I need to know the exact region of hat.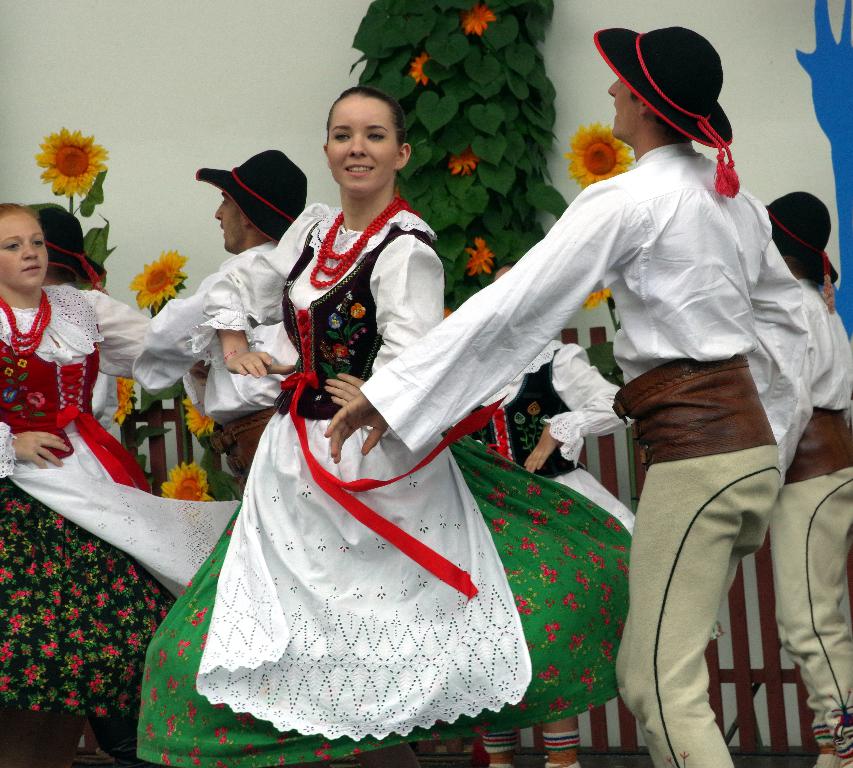
Region: {"left": 765, "top": 190, "right": 843, "bottom": 310}.
